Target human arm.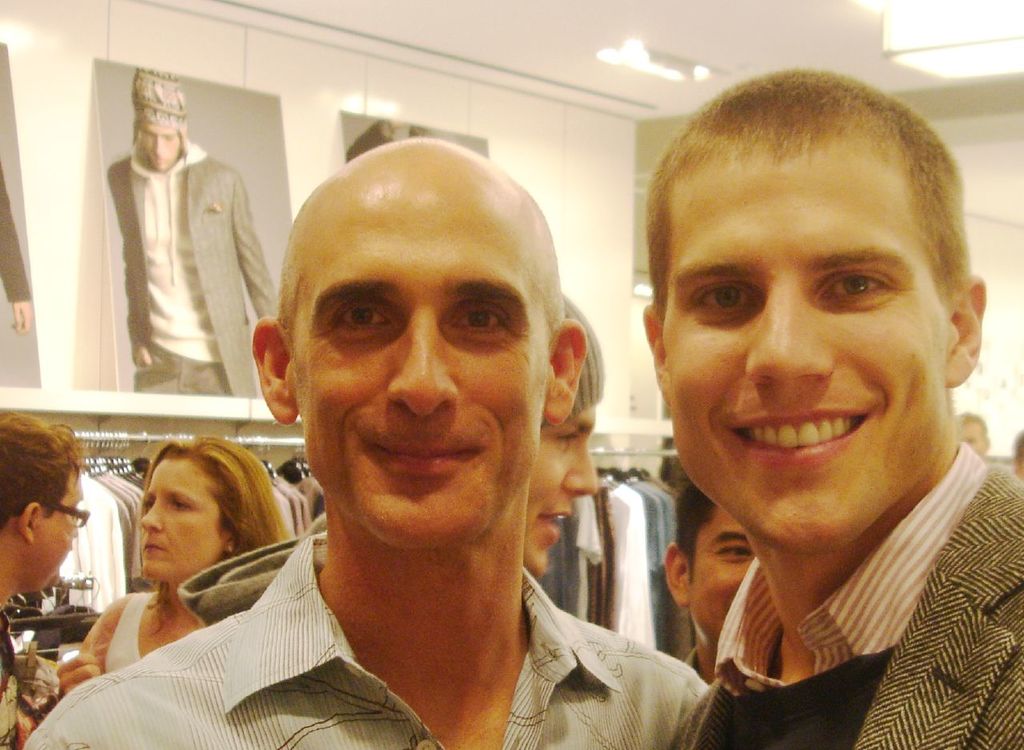
Target region: <region>25, 702, 154, 749</region>.
